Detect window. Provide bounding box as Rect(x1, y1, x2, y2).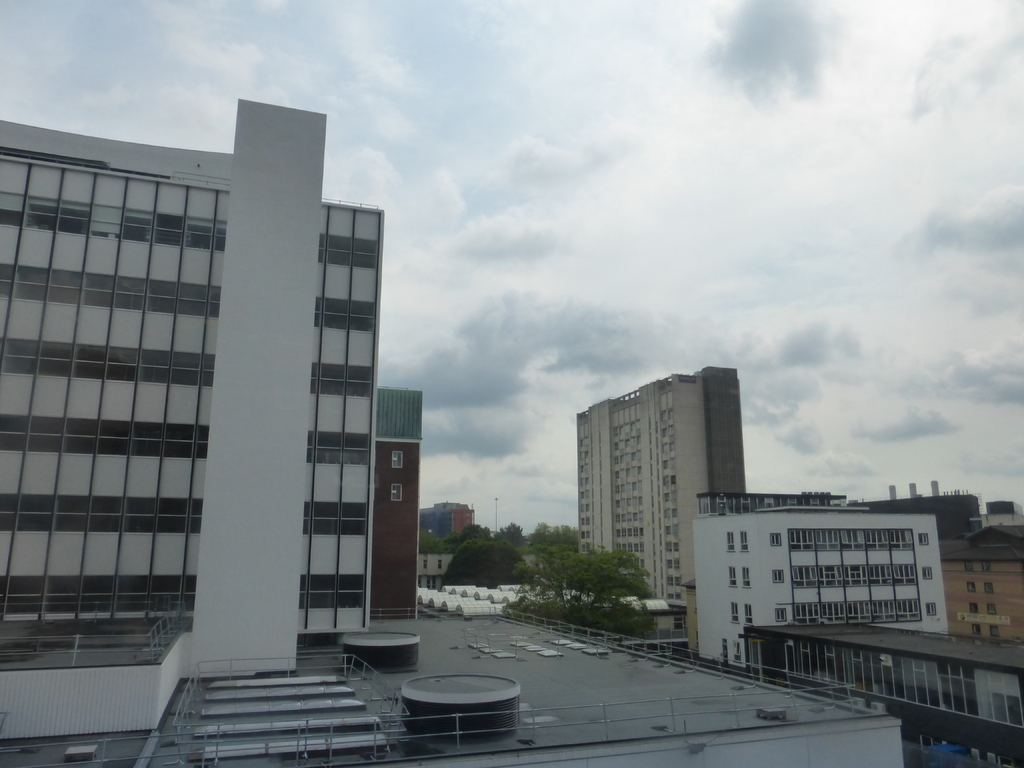
Rect(988, 627, 1000, 636).
